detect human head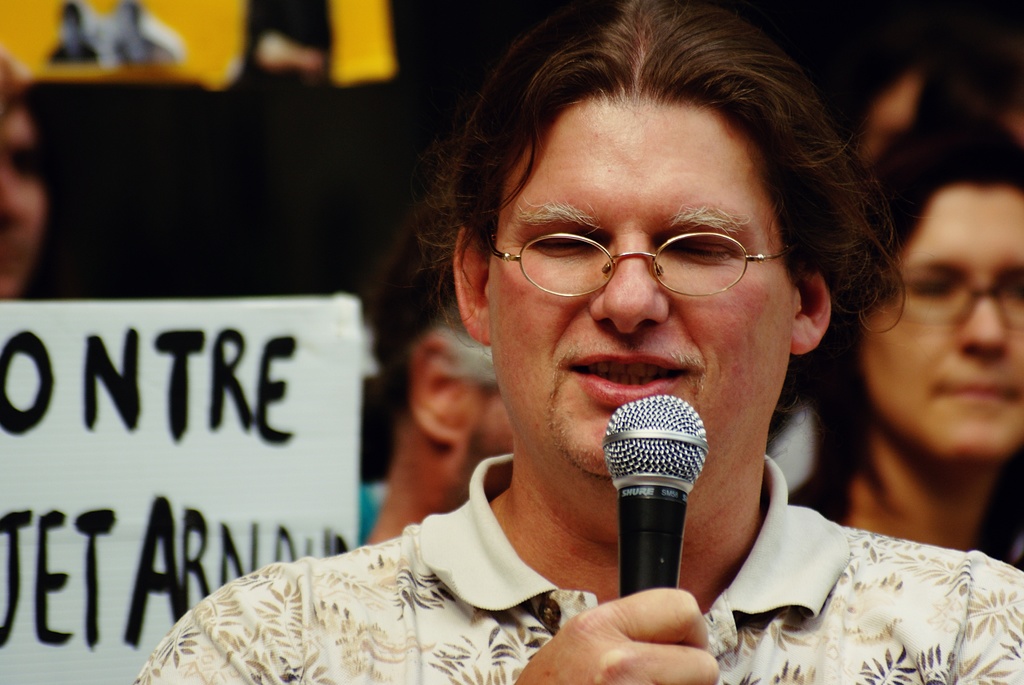
[x1=356, y1=207, x2=513, y2=518]
